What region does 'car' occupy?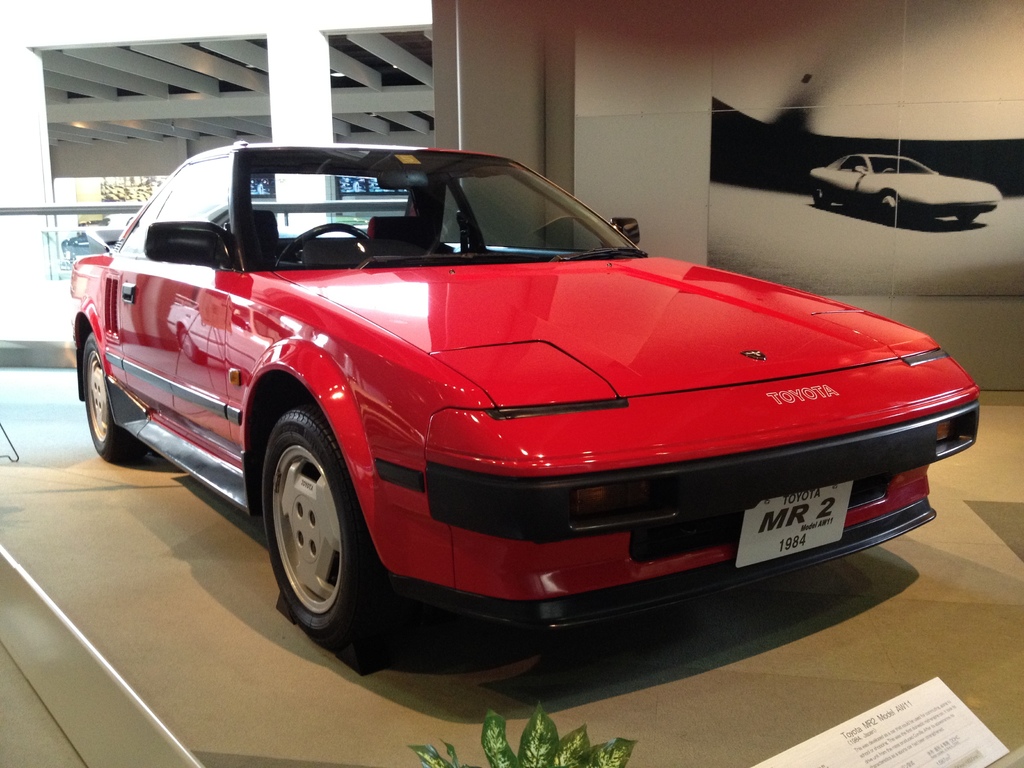
x1=810 y1=151 x2=999 y2=223.
